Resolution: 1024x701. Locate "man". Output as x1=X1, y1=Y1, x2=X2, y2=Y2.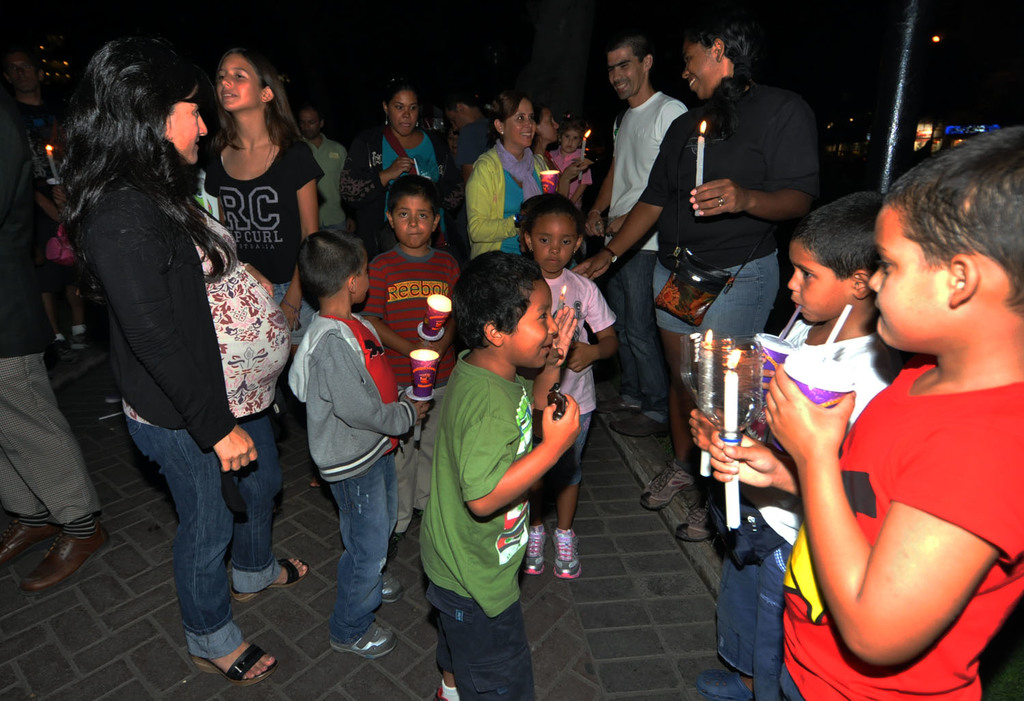
x1=573, y1=25, x2=819, y2=535.
